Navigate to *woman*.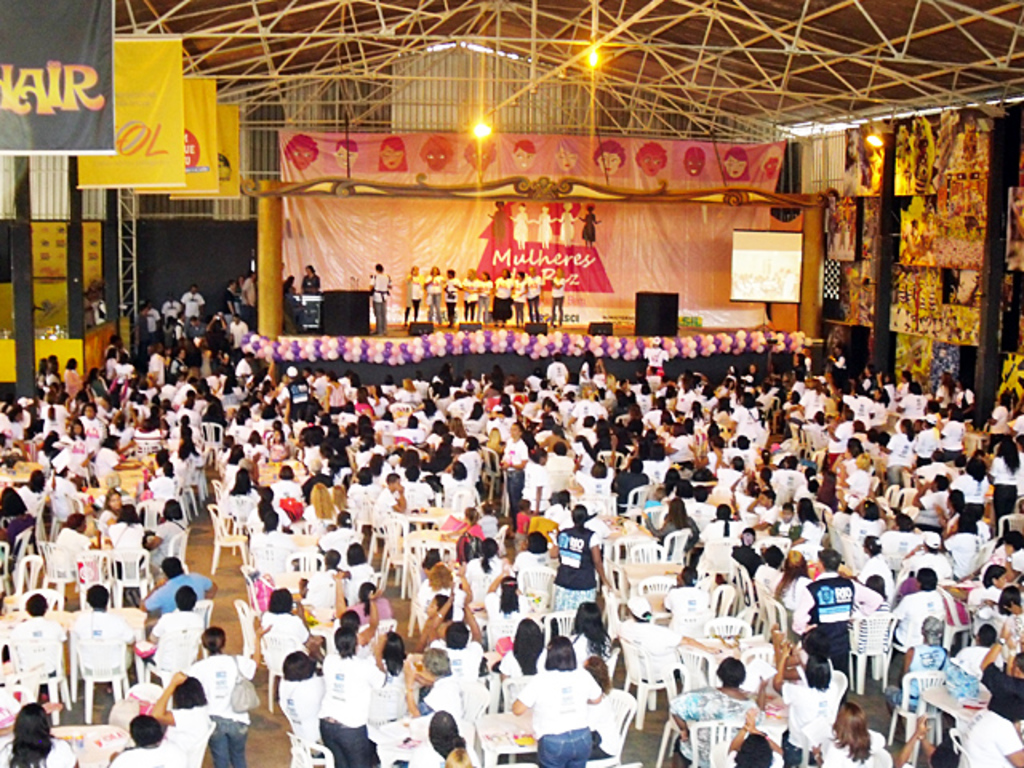
Navigation target: left=262, top=424, right=291, bottom=466.
